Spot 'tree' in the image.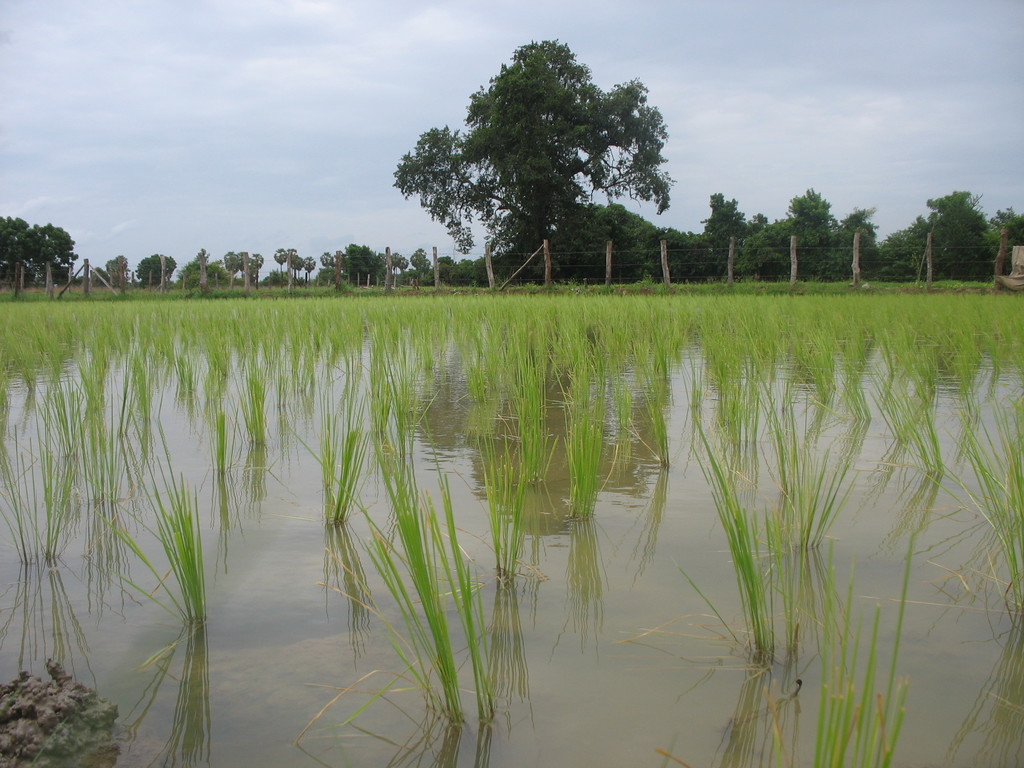
'tree' found at crop(815, 201, 882, 278).
